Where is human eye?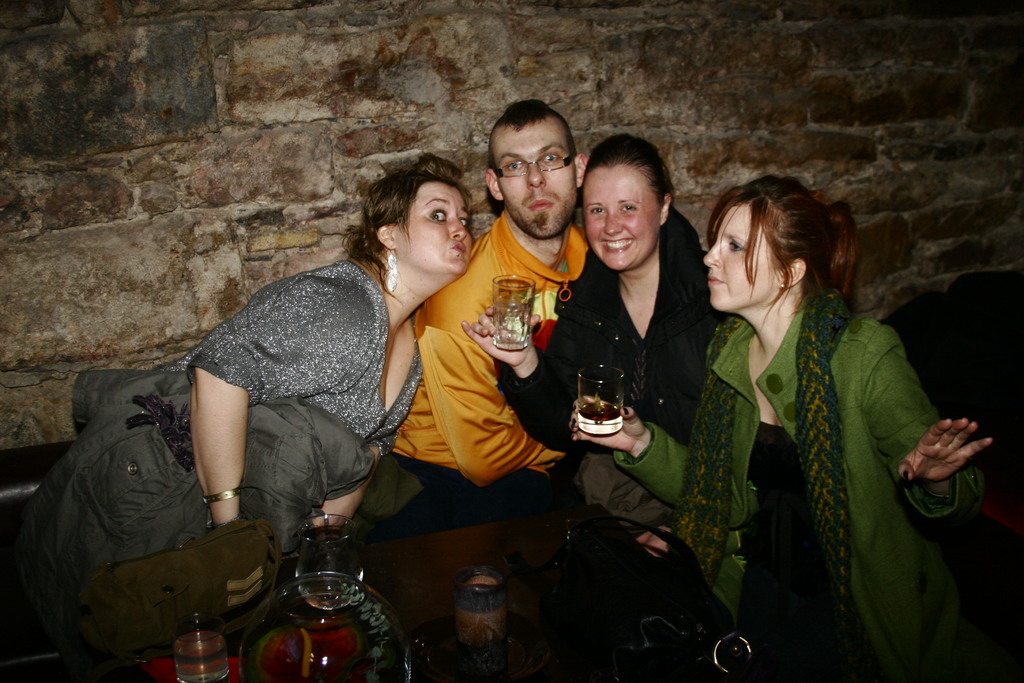
[x1=620, y1=198, x2=631, y2=211].
